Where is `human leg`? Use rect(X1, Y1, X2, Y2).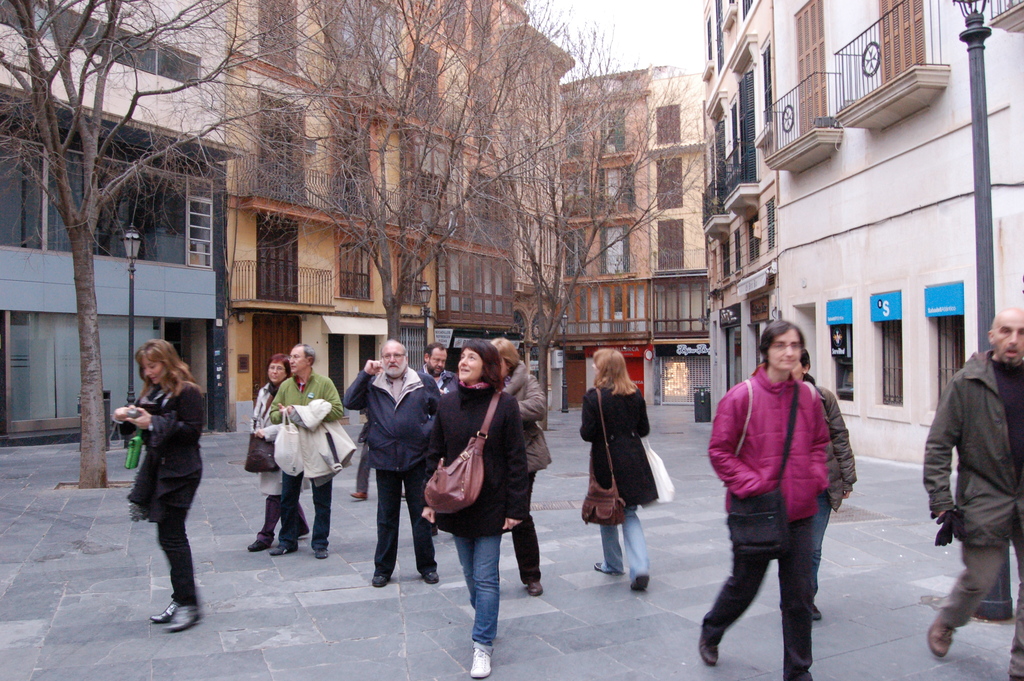
rect(245, 493, 276, 551).
